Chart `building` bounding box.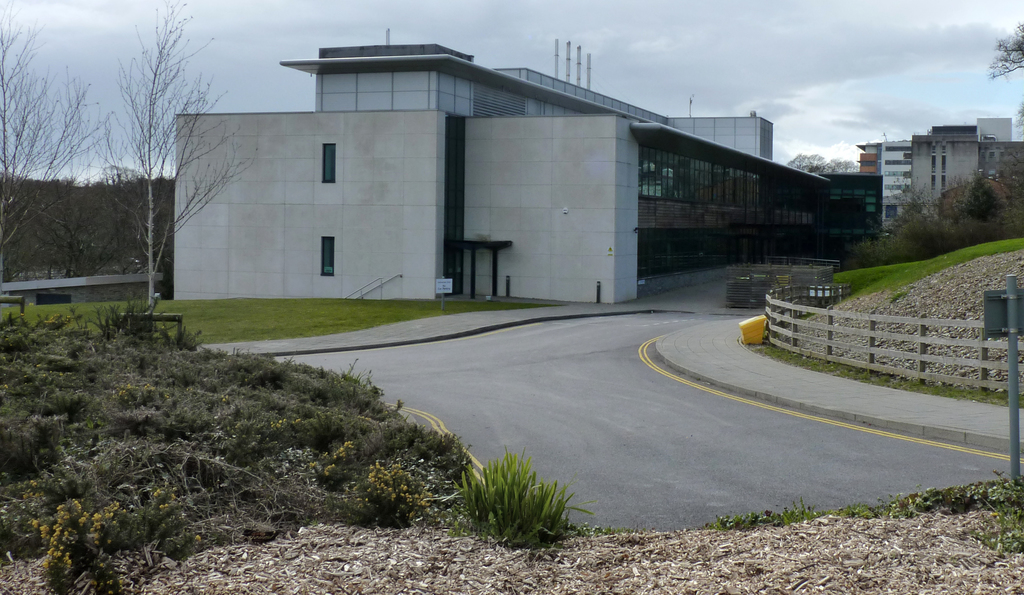
Charted: select_region(175, 39, 837, 306).
